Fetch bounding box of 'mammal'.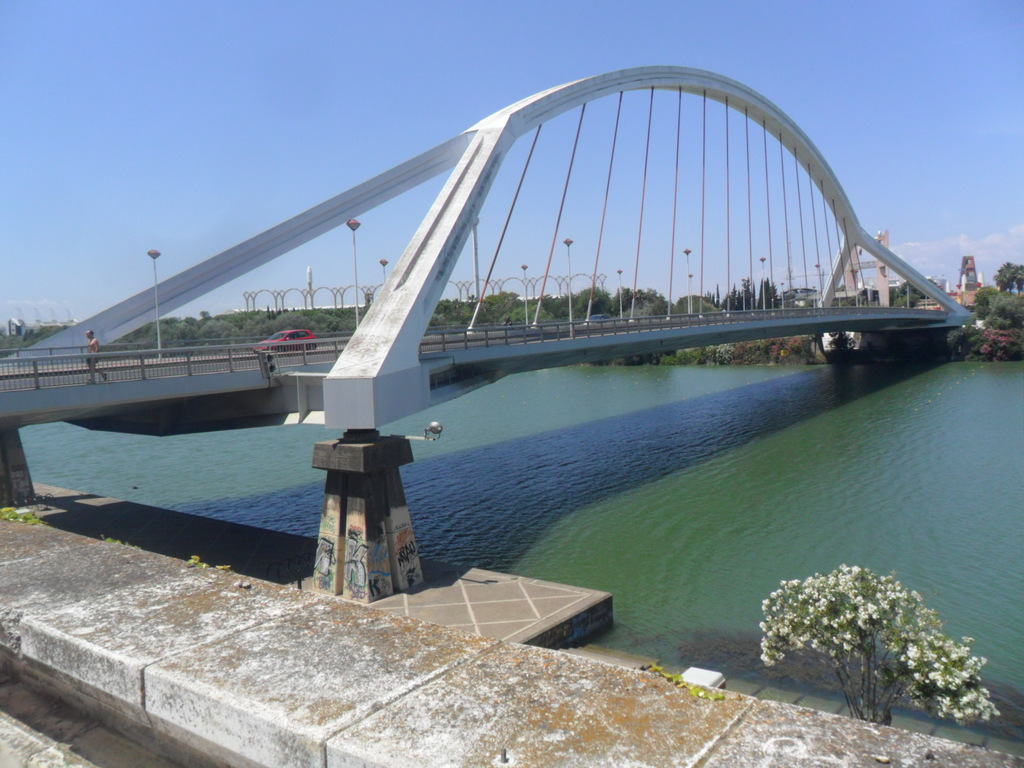
Bbox: (left=85, top=324, right=105, bottom=380).
